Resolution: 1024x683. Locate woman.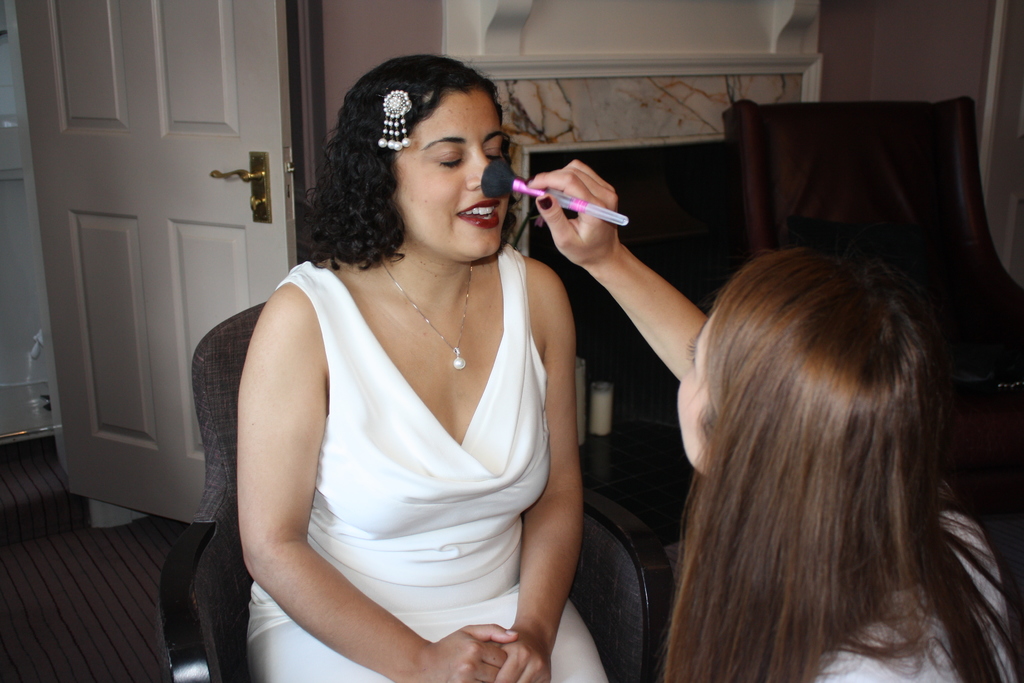
crop(524, 165, 1023, 682).
